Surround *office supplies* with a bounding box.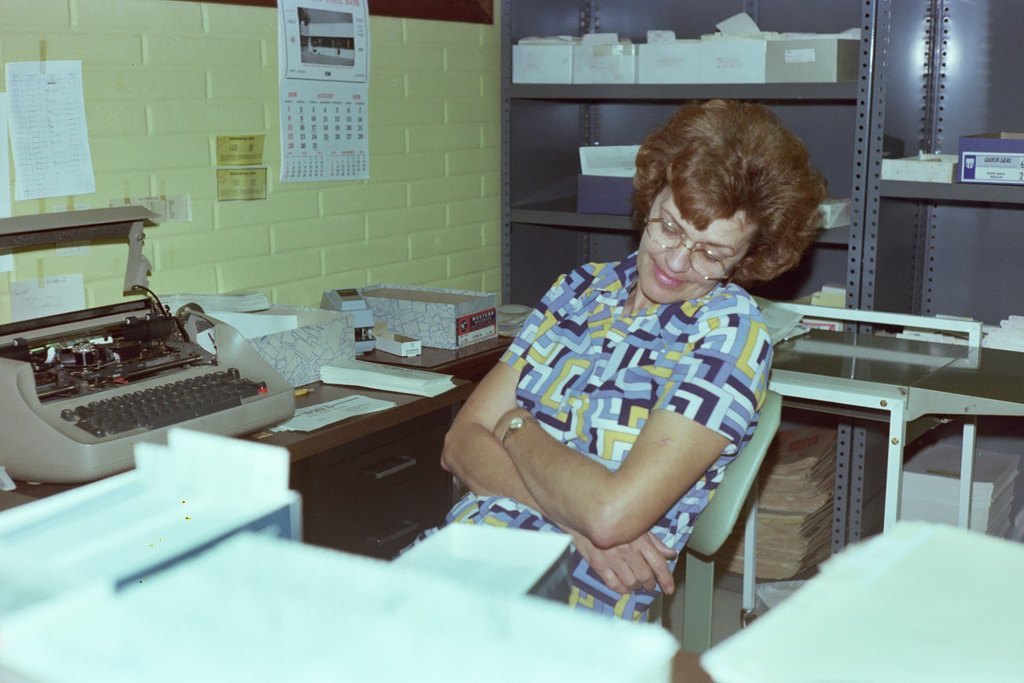
x1=272 y1=394 x2=389 y2=435.
